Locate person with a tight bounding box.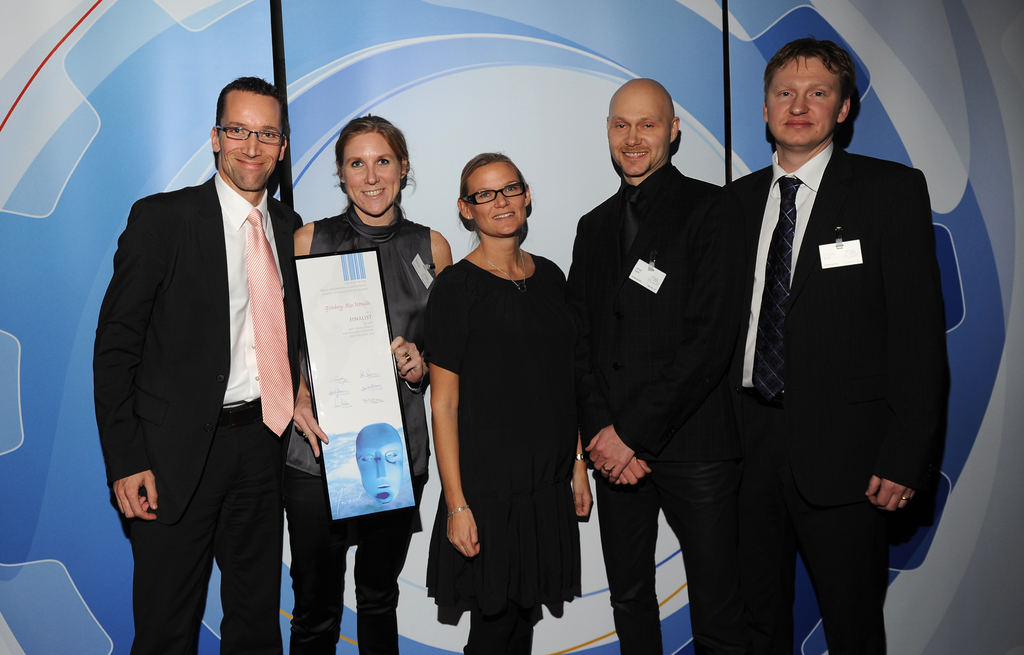
(x1=412, y1=129, x2=592, y2=654).
